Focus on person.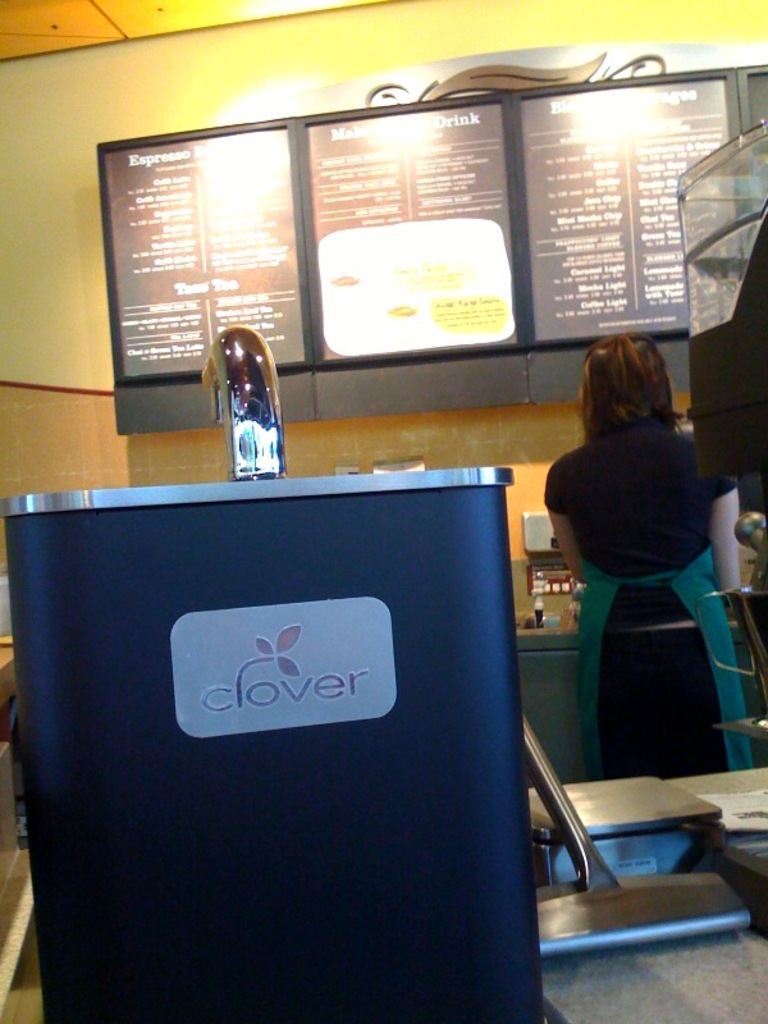
Focused at x1=547, y1=333, x2=744, y2=776.
